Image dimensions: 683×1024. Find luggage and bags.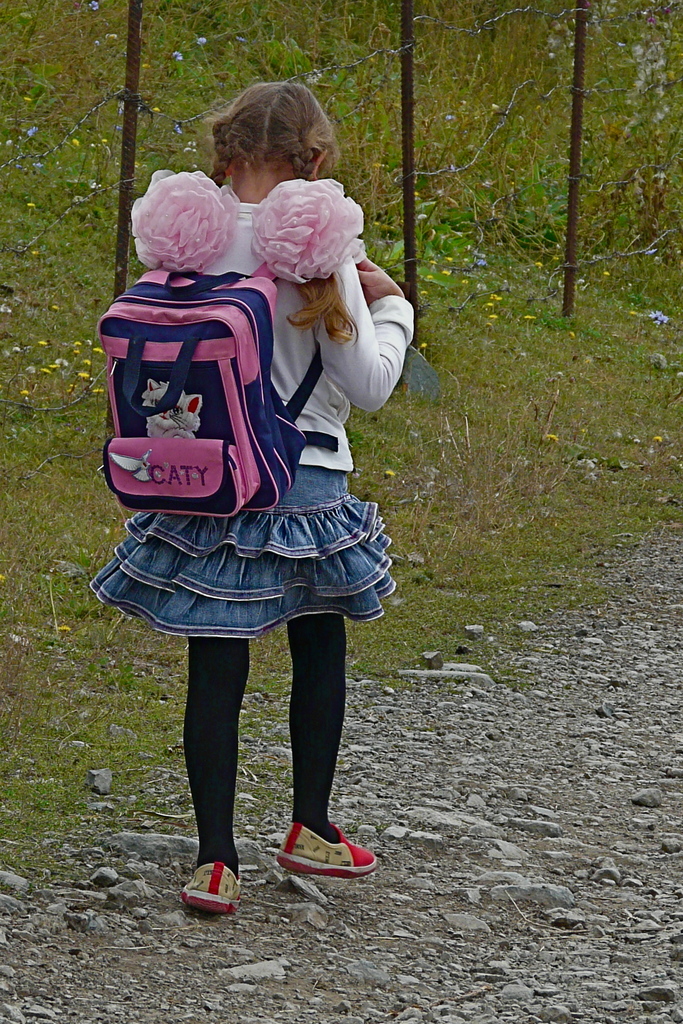
crop(95, 268, 327, 513).
